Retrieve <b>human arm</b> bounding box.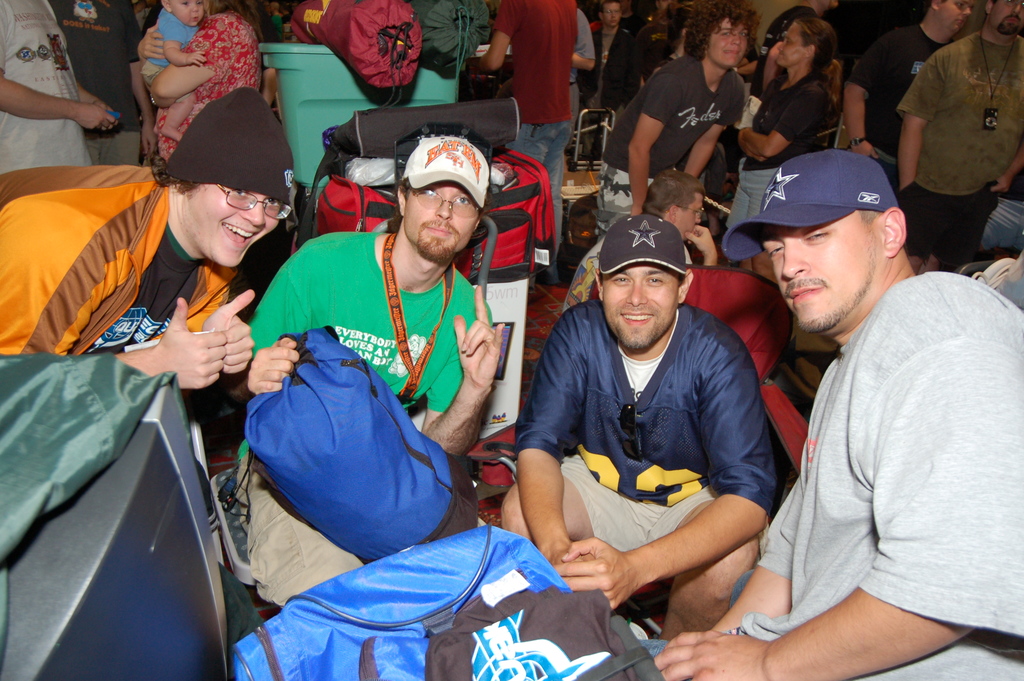
Bounding box: bbox=[634, 60, 683, 215].
